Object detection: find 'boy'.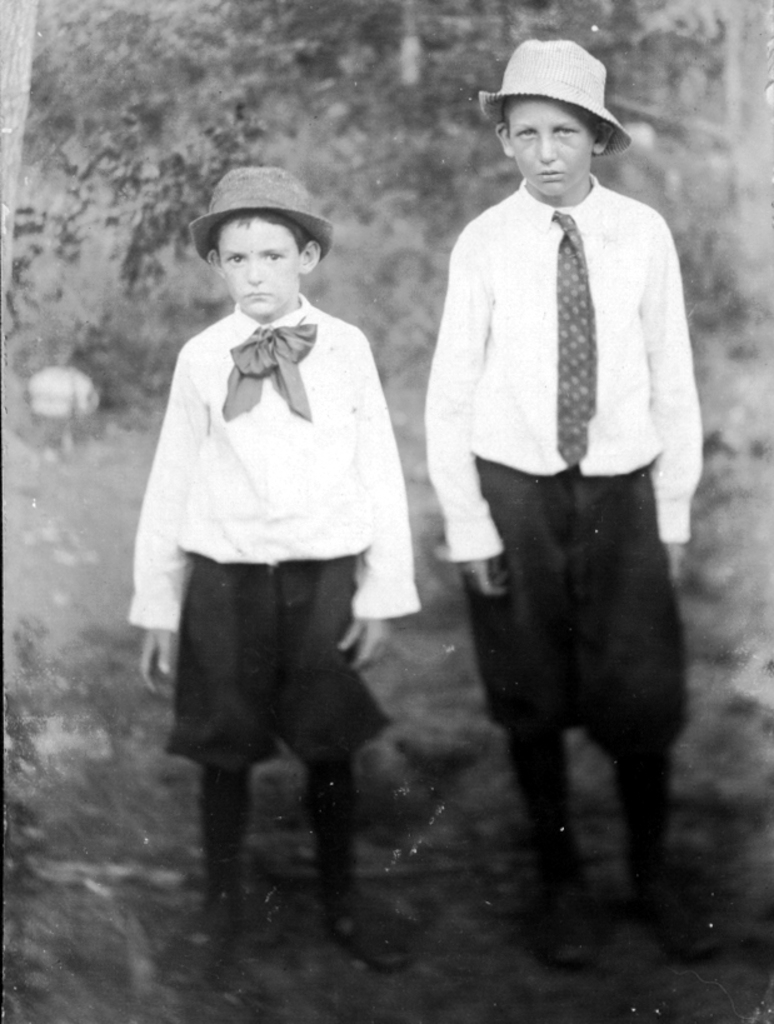
rect(119, 193, 436, 936).
